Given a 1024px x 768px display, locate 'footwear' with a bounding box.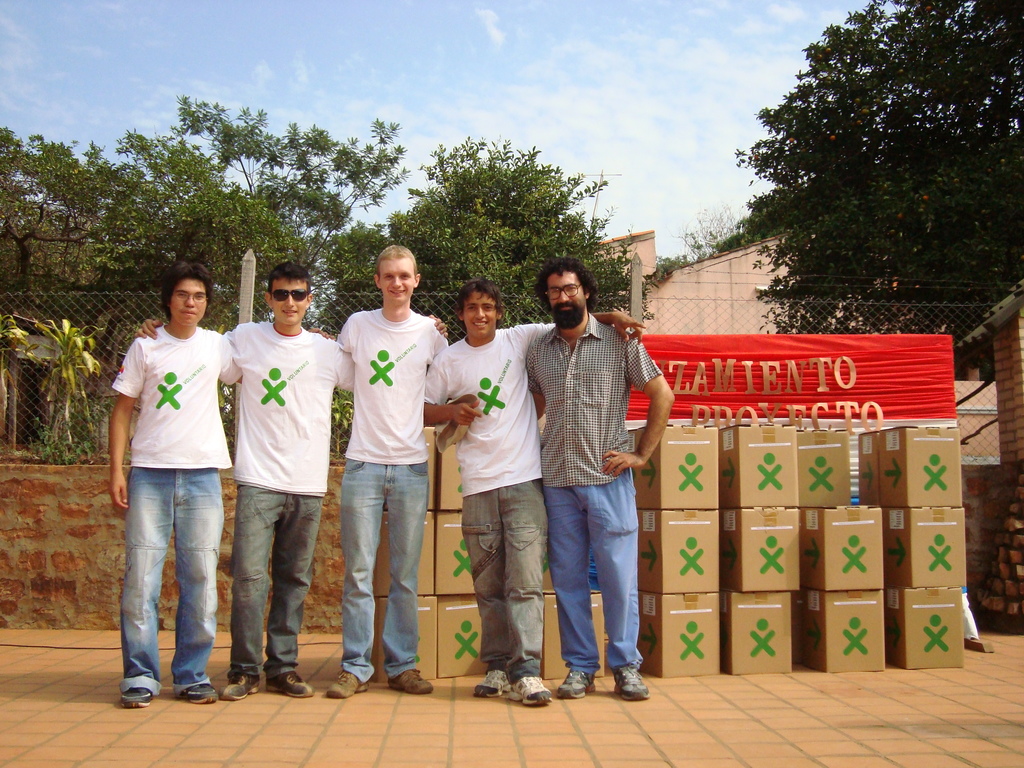
Located: <region>508, 676, 546, 703</region>.
